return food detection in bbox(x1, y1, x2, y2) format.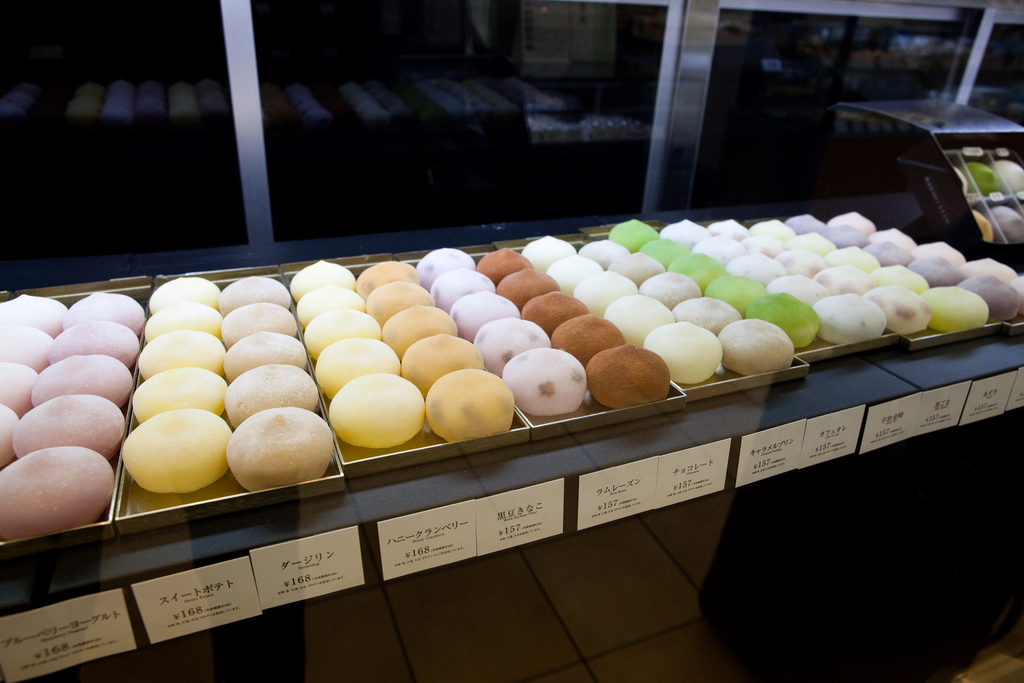
bbox(287, 262, 355, 304).
